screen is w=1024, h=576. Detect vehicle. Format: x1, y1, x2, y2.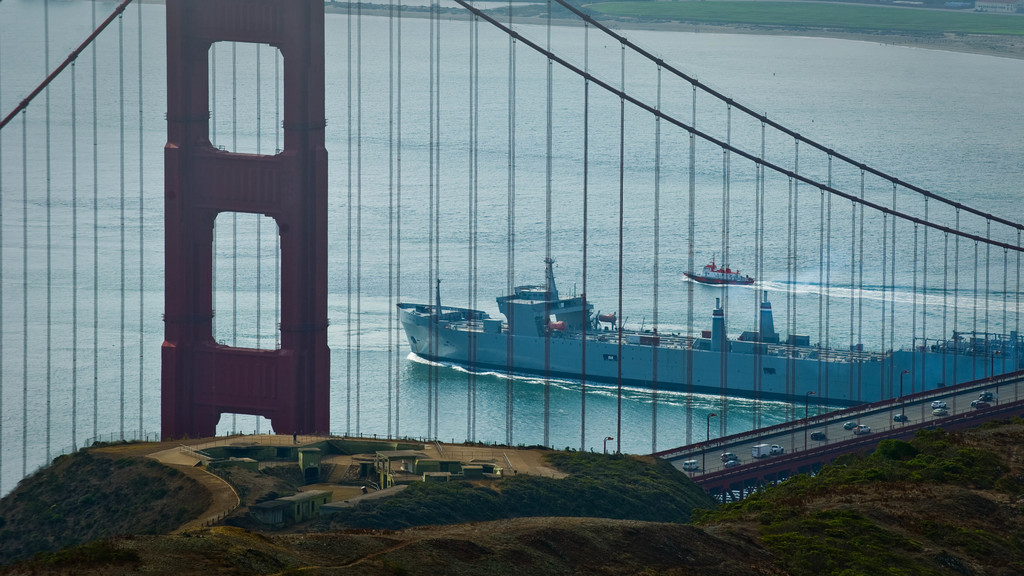
769, 444, 785, 453.
